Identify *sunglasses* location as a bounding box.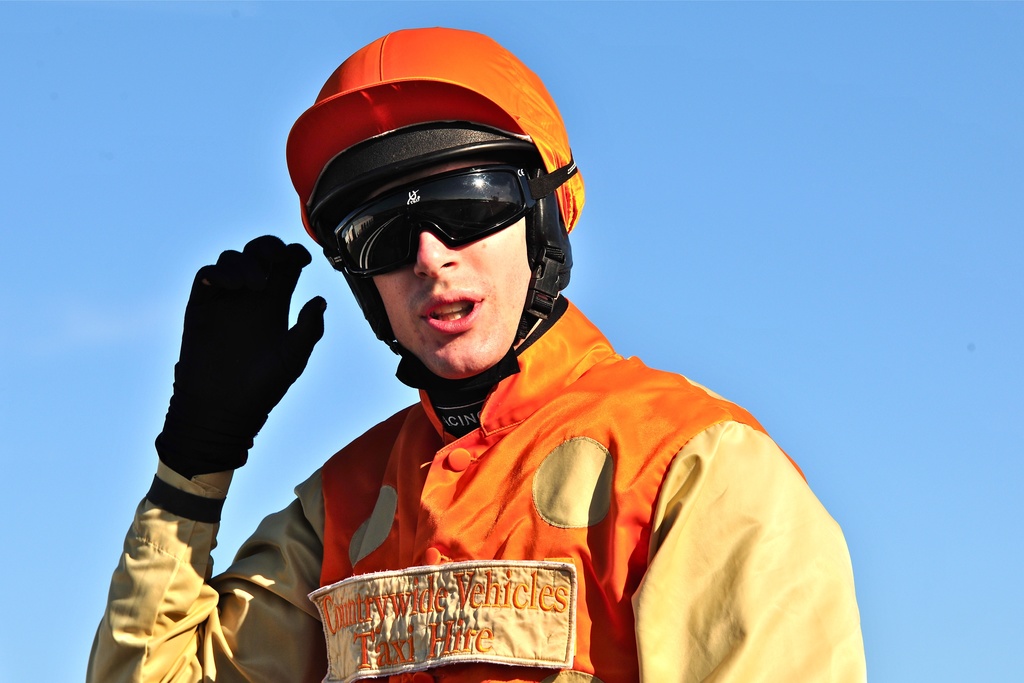
box=[323, 150, 573, 277].
